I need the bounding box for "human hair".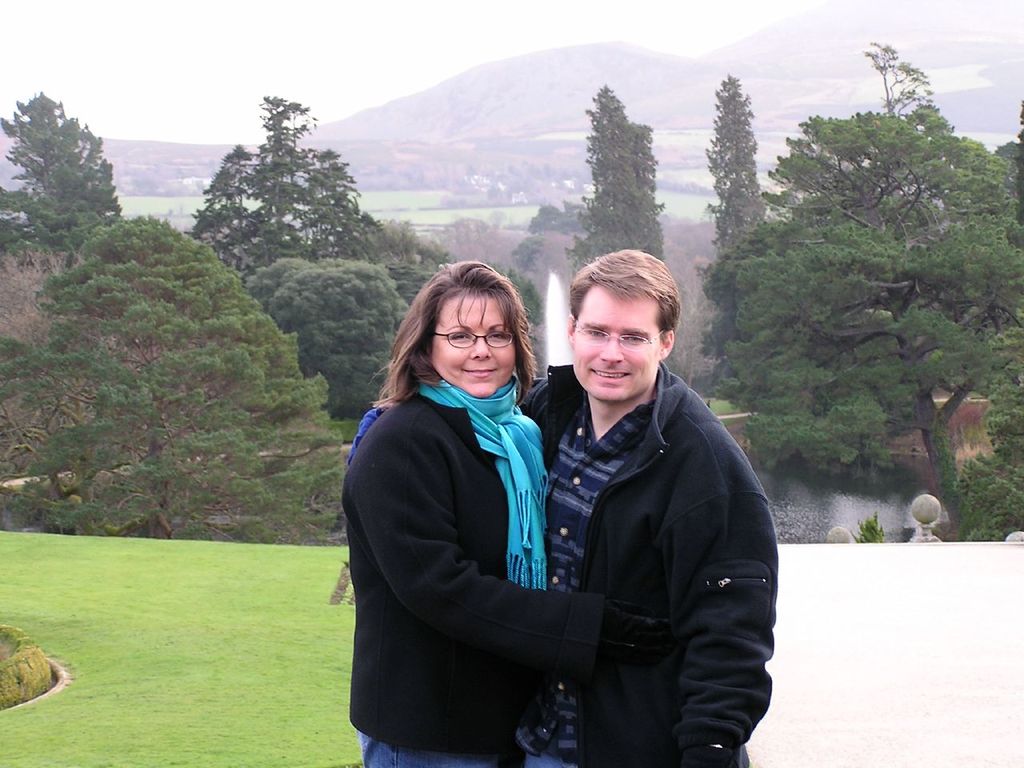
Here it is: 404/267/543/406.
